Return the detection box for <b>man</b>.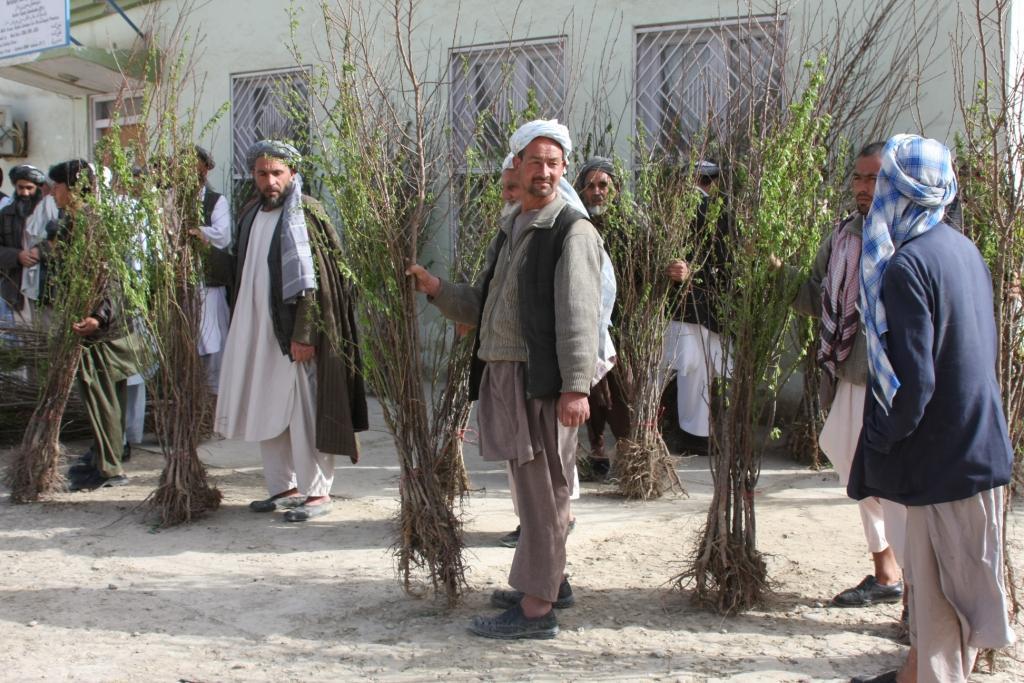
457/154/614/542.
